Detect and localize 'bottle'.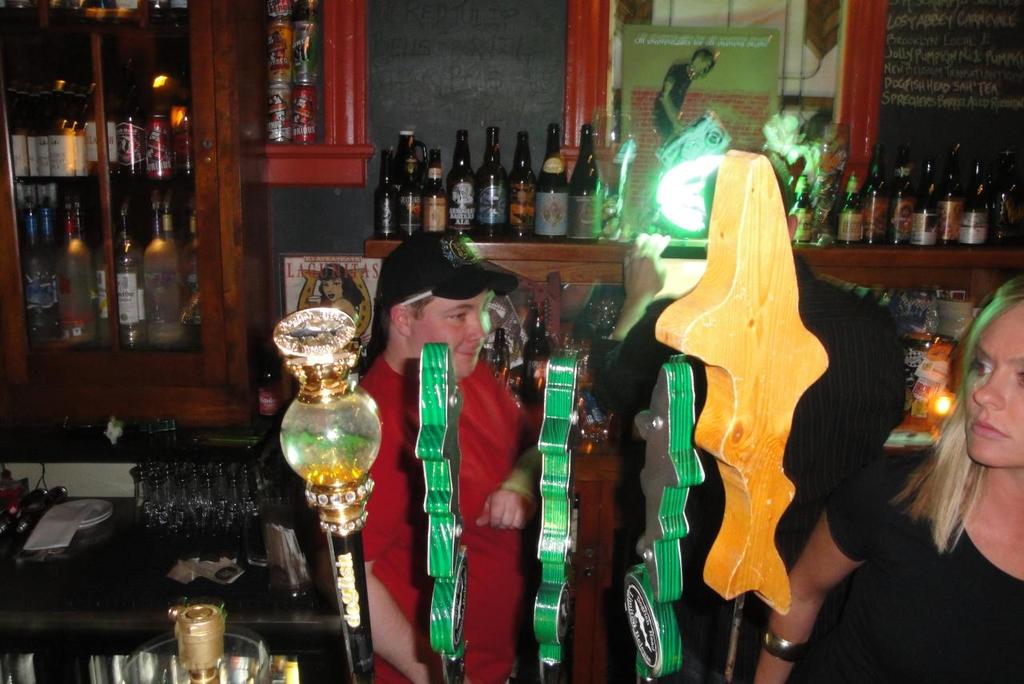
Localized at box=[918, 151, 939, 246].
